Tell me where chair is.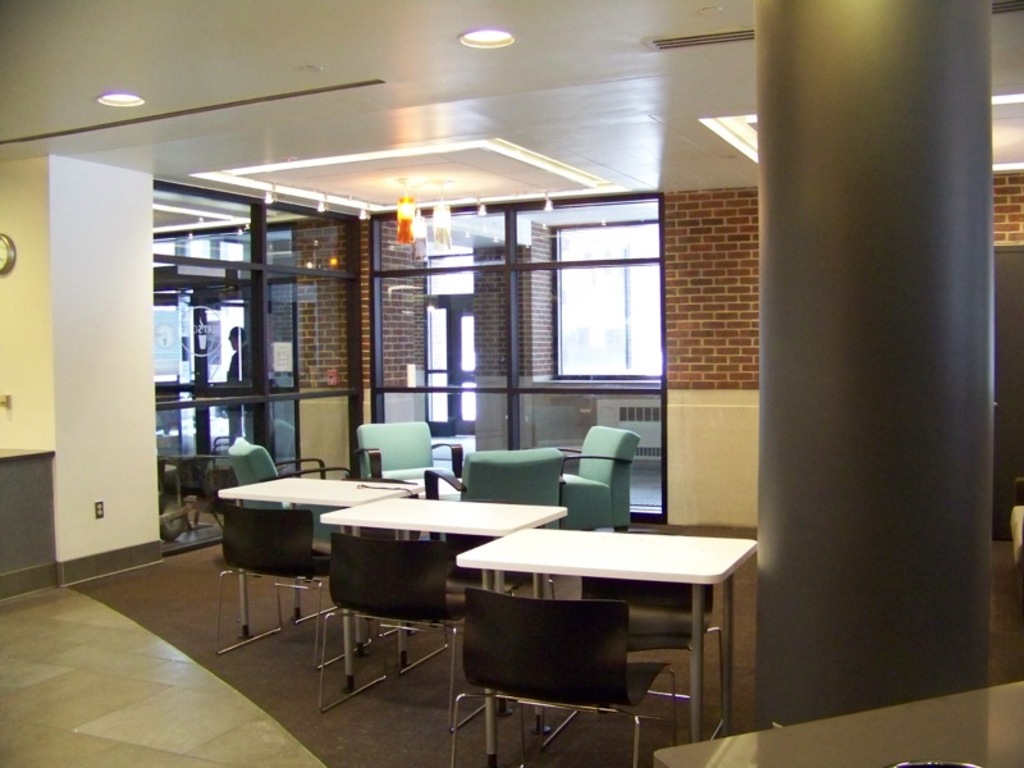
chair is at <bbox>202, 503, 387, 671</bbox>.
